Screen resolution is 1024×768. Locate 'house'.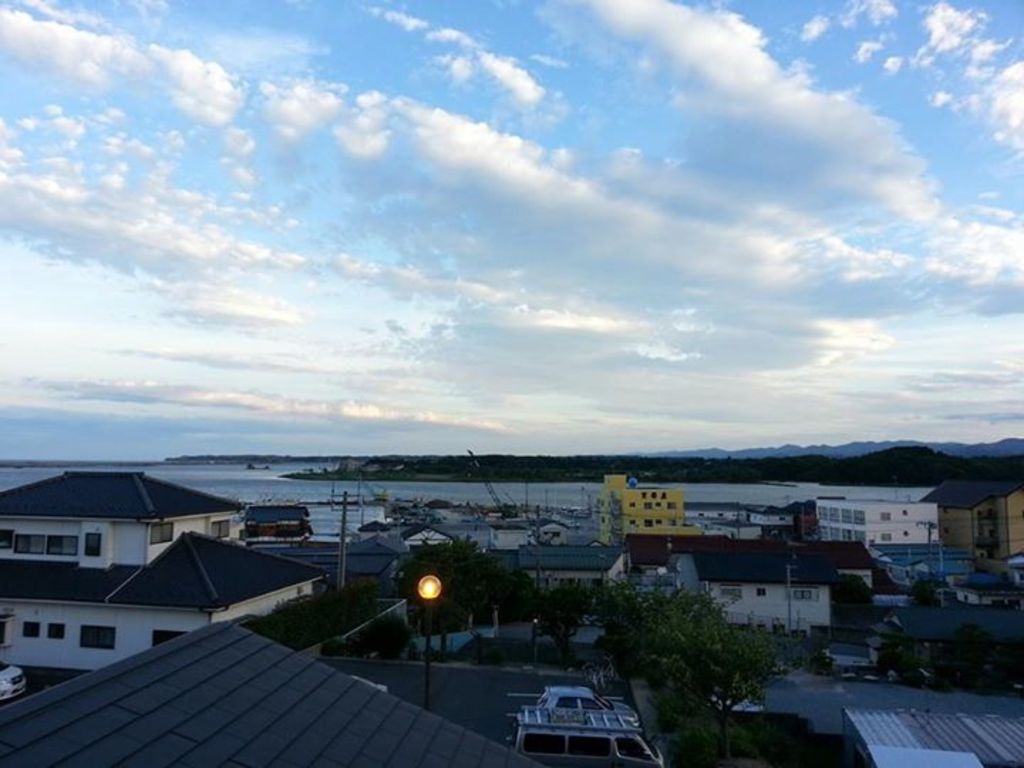
<box>528,545,614,589</box>.
